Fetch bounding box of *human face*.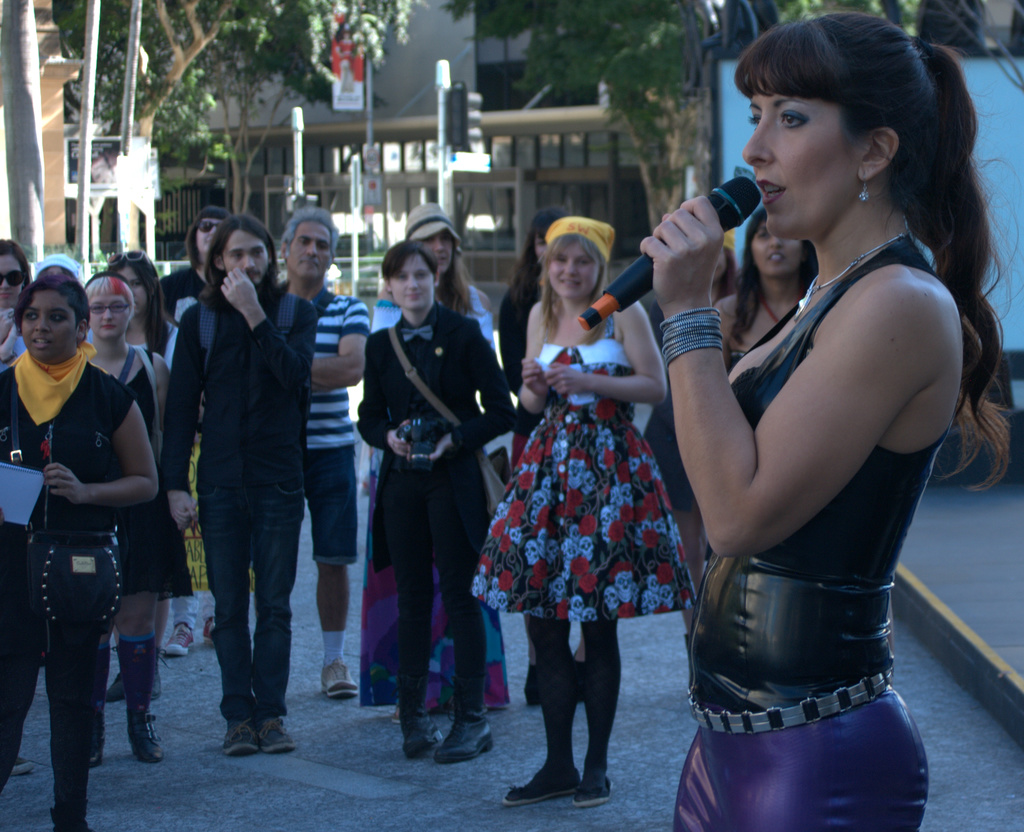
Bbox: (x1=0, y1=253, x2=26, y2=302).
